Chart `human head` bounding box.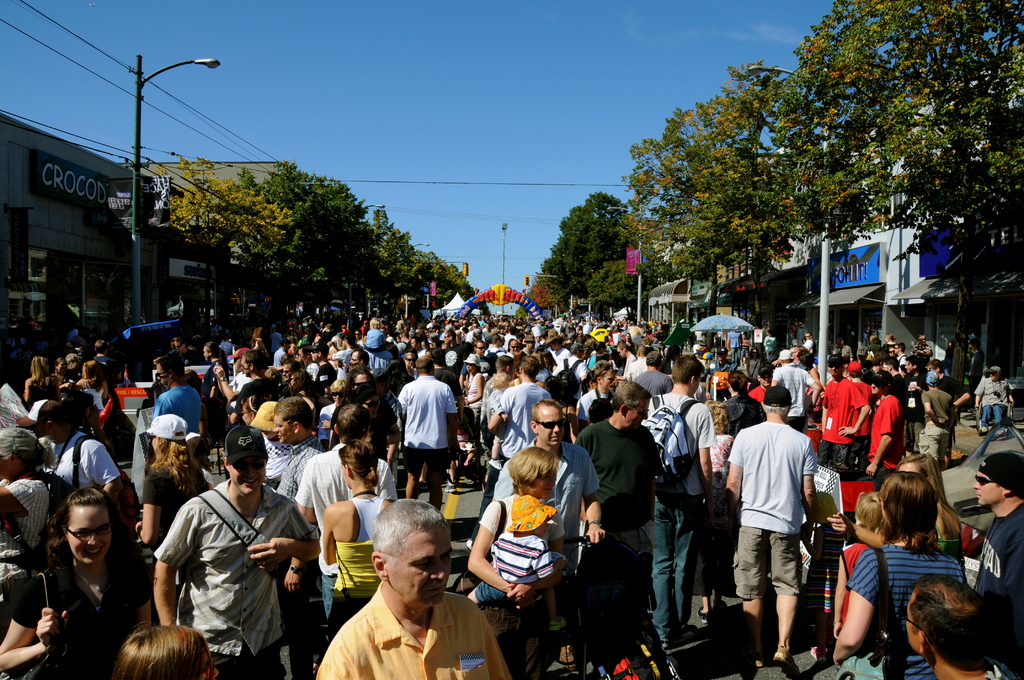
Charted: rect(893, 343, 906, 355).
